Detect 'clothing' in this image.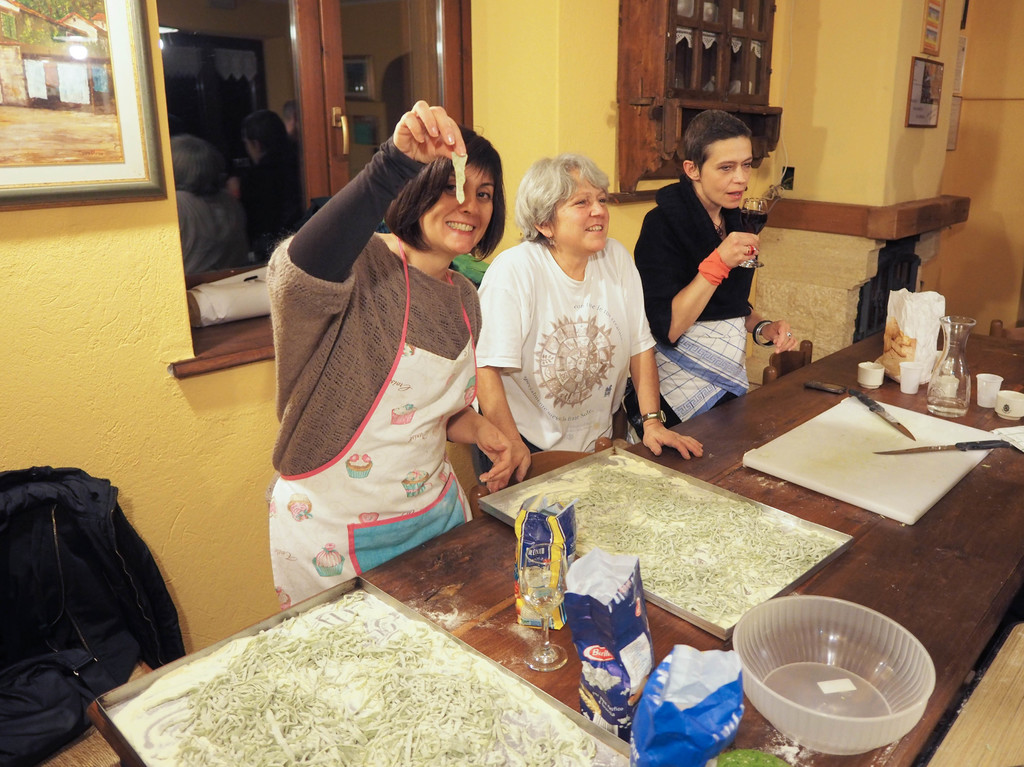
Detection: 238/143/305/259.
